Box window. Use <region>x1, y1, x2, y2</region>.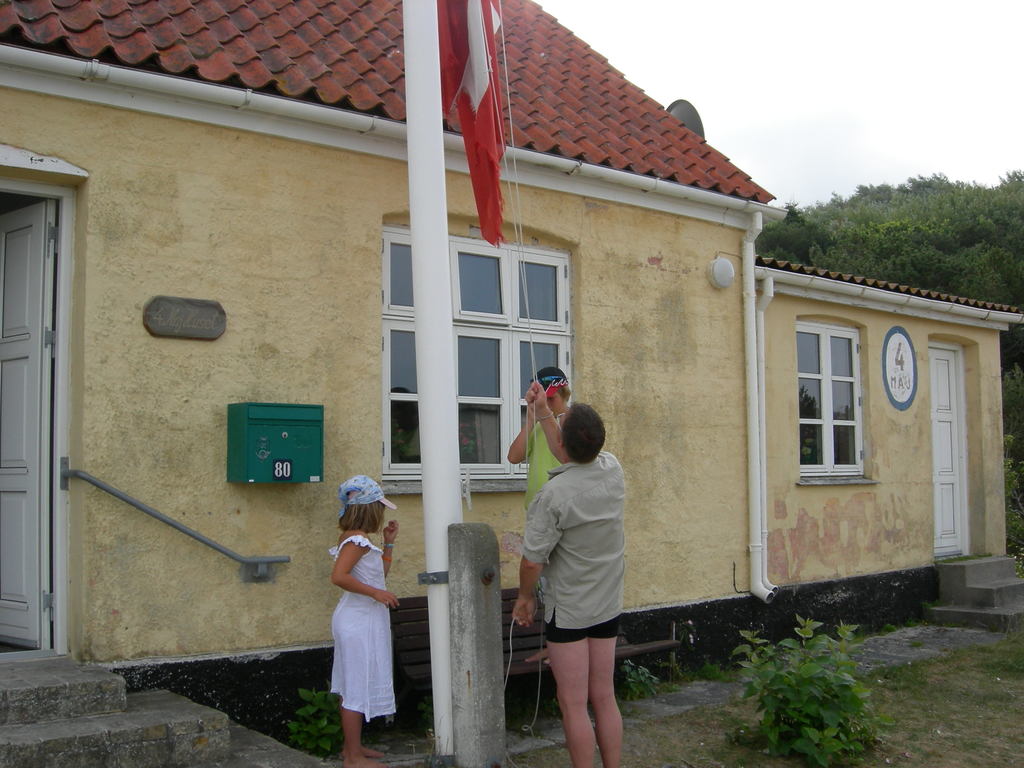
<region>793, 318, 863, 477</region>.
